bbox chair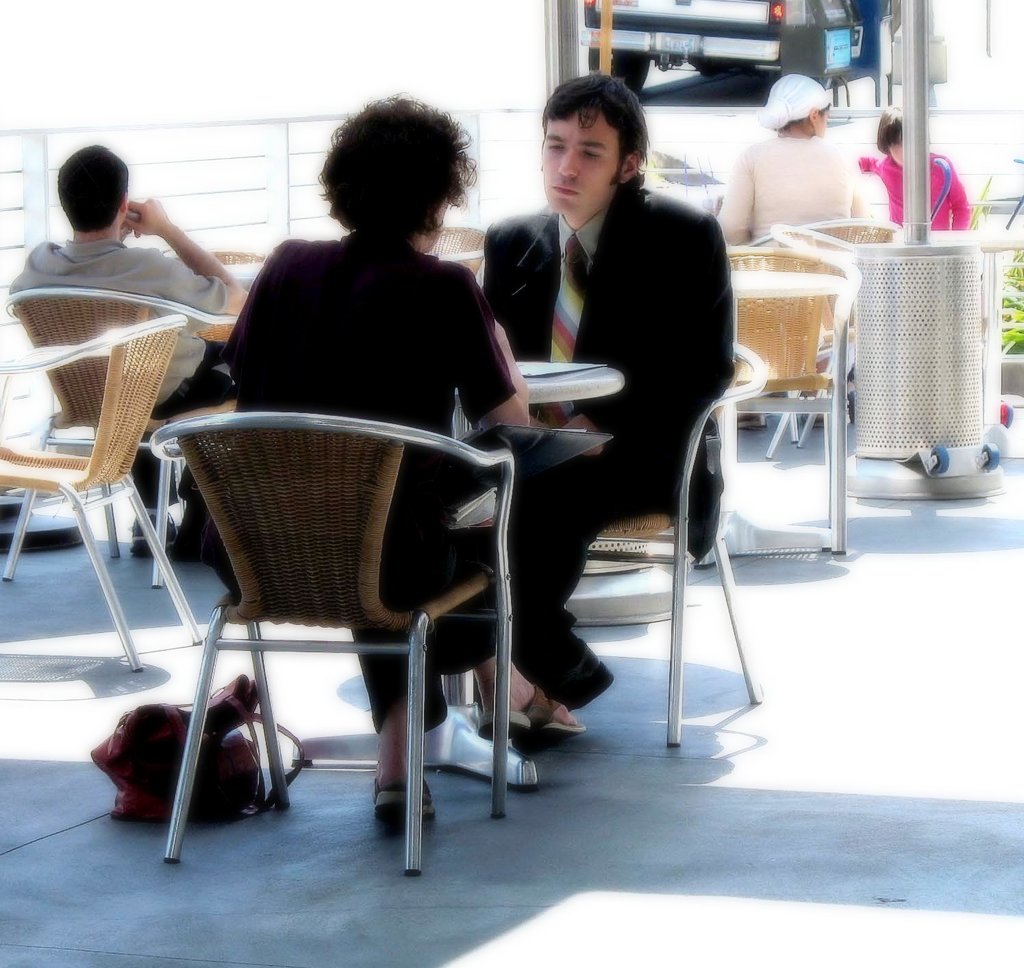
450:339:769:745
